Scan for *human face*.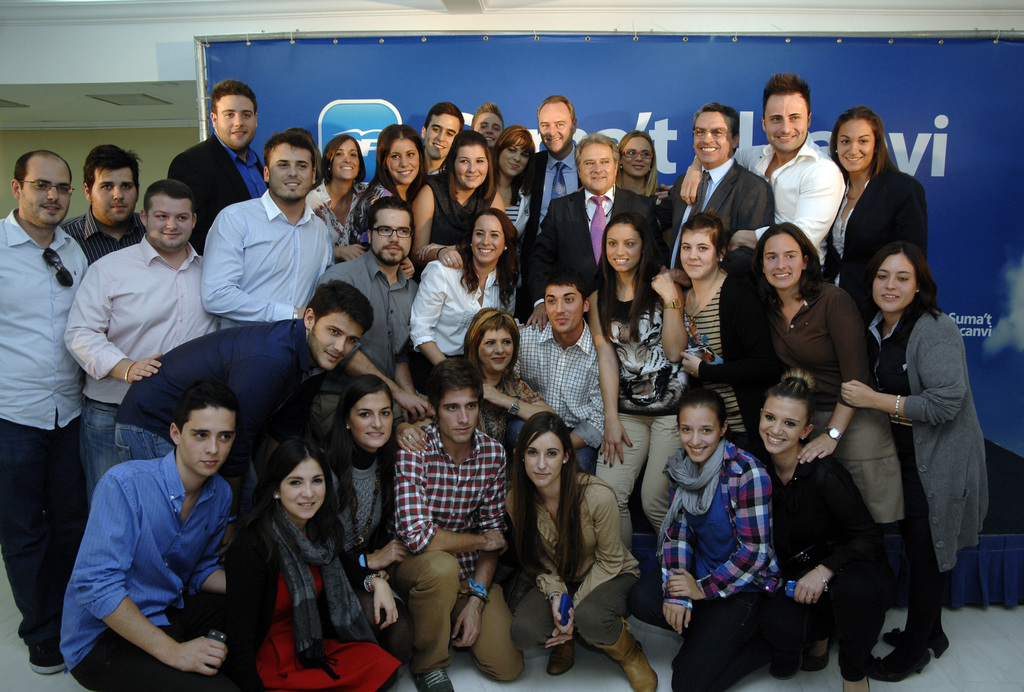
Scan result: (left=536, top=104, right=573, bottom=153).
